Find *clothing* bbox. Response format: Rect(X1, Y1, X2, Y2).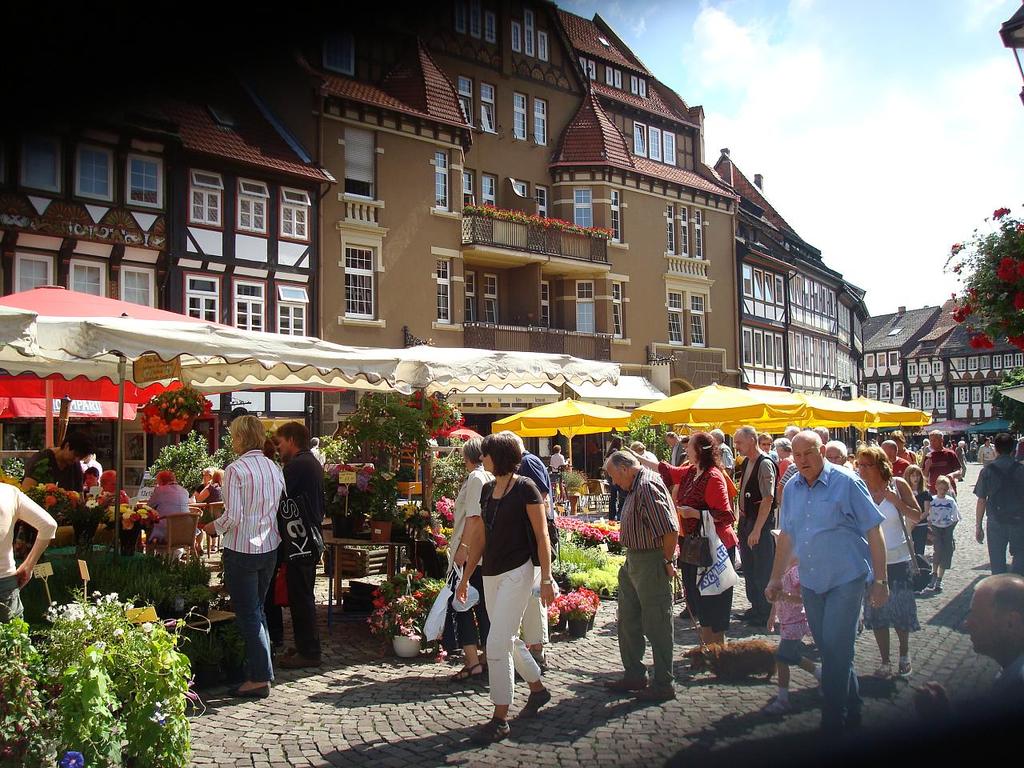
Rect(958, 438, 966, 450).
